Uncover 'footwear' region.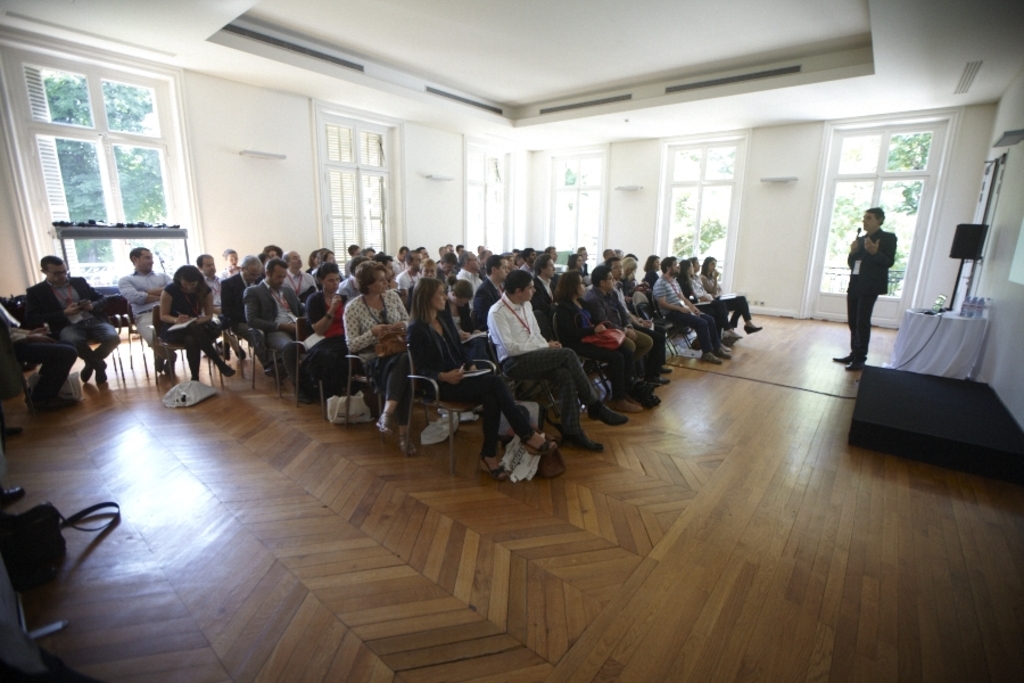
Uncovered: [x1=158, y1=356, x2=165, y2=372].
